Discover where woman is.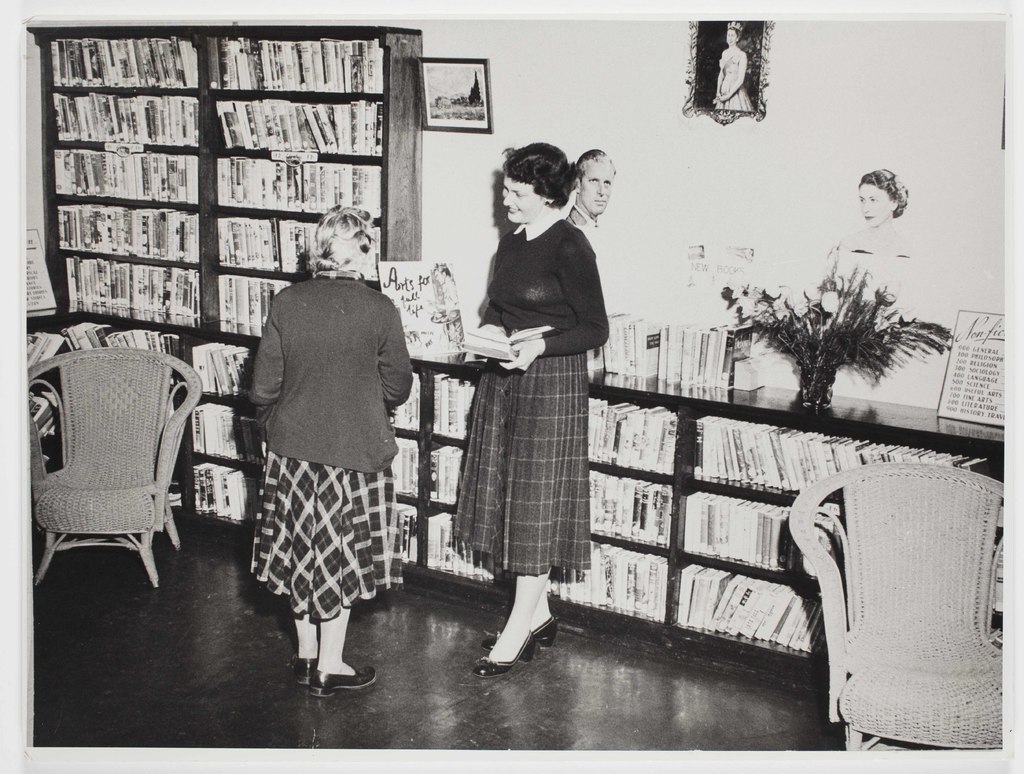
Discovered at BBox(705, 12, 755, 120).
